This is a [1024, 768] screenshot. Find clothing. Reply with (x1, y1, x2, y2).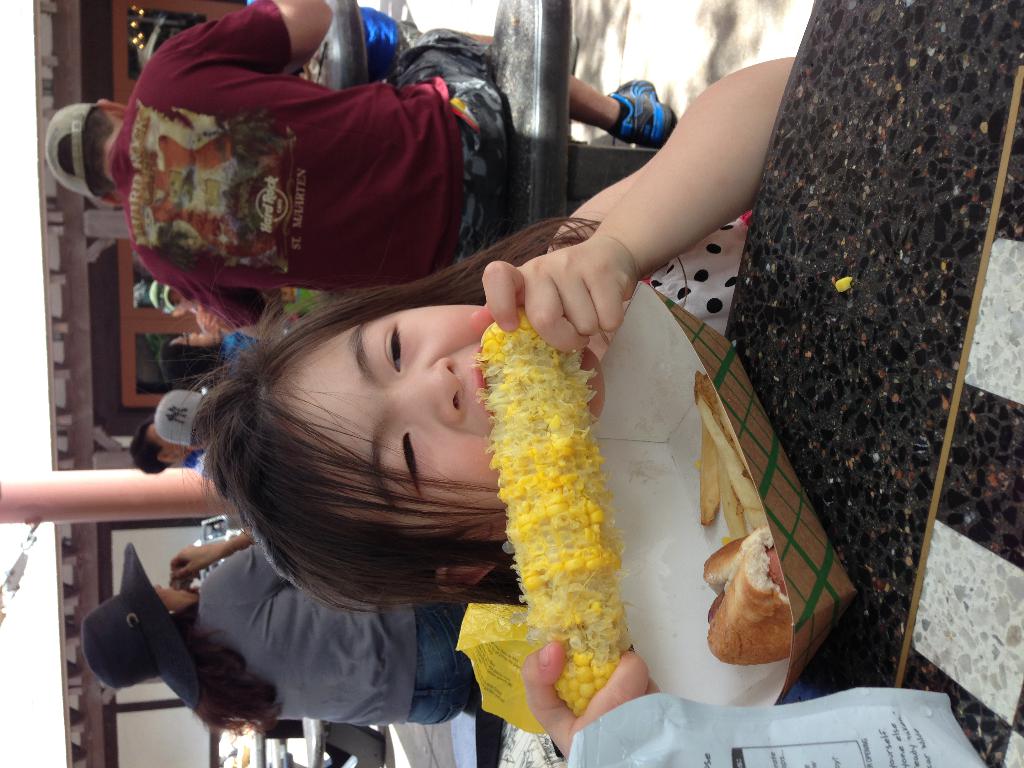
(106, 32, 541, 326).
